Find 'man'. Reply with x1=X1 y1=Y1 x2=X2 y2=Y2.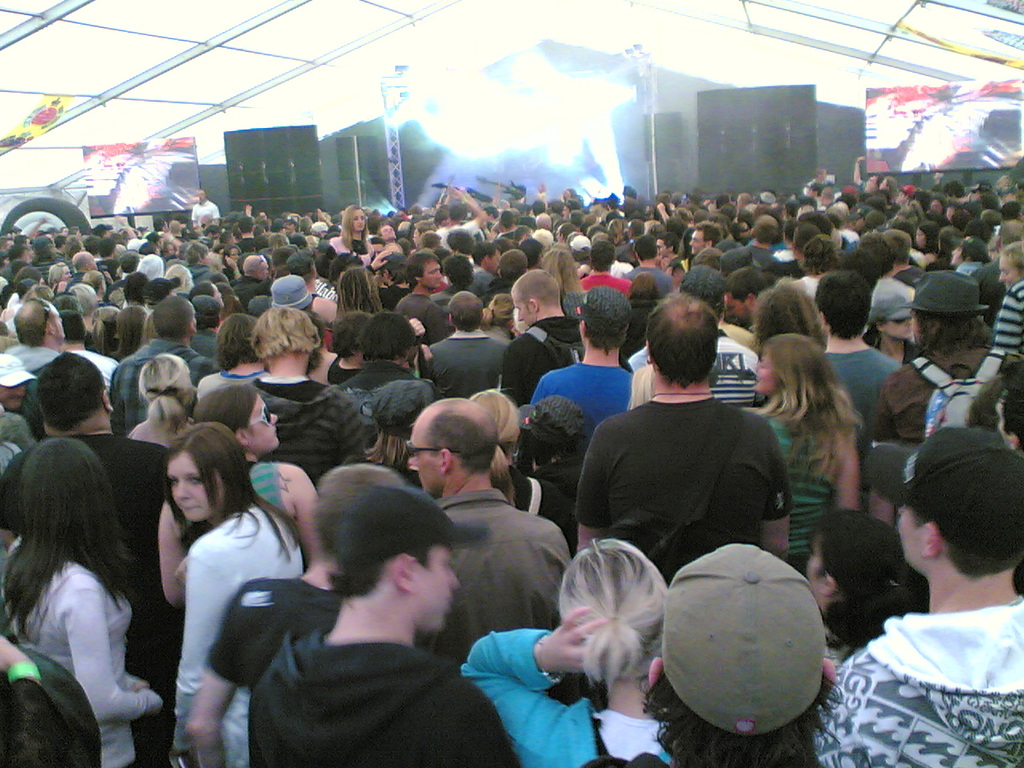
x1=0 y1=352 x2=214 y2=767.
